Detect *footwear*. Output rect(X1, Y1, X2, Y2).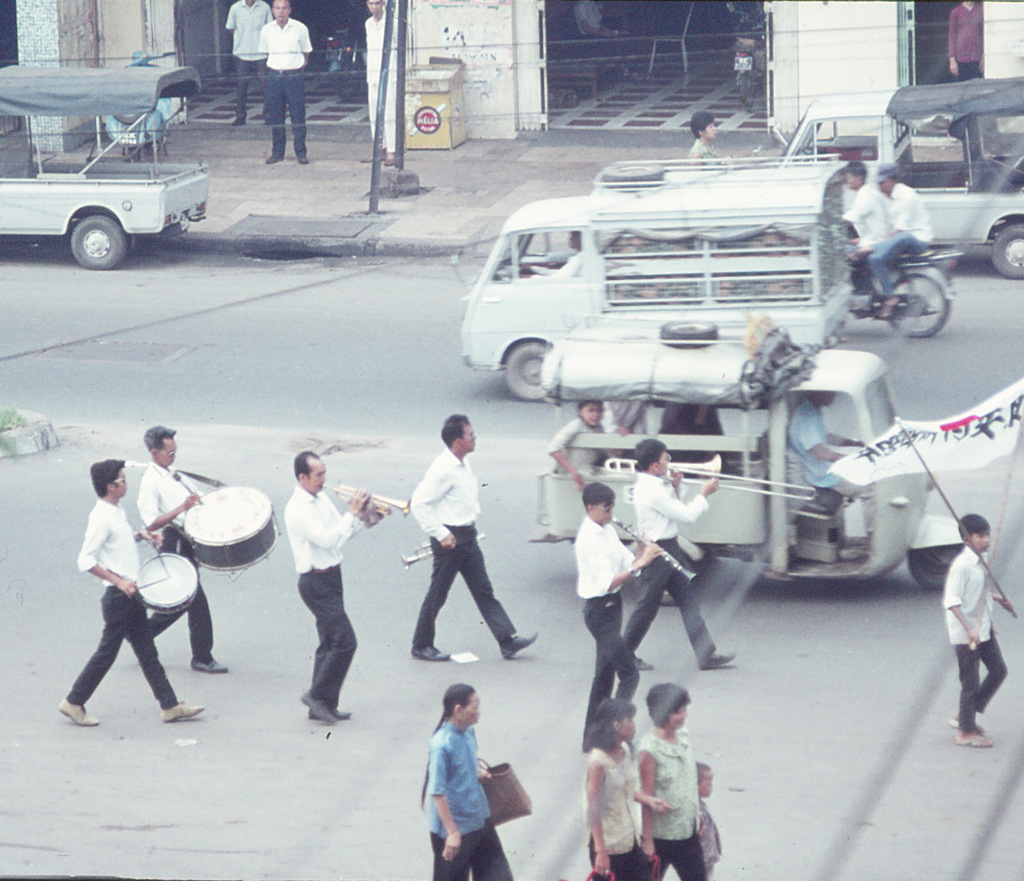
rect(408, 640, 451, 664).
